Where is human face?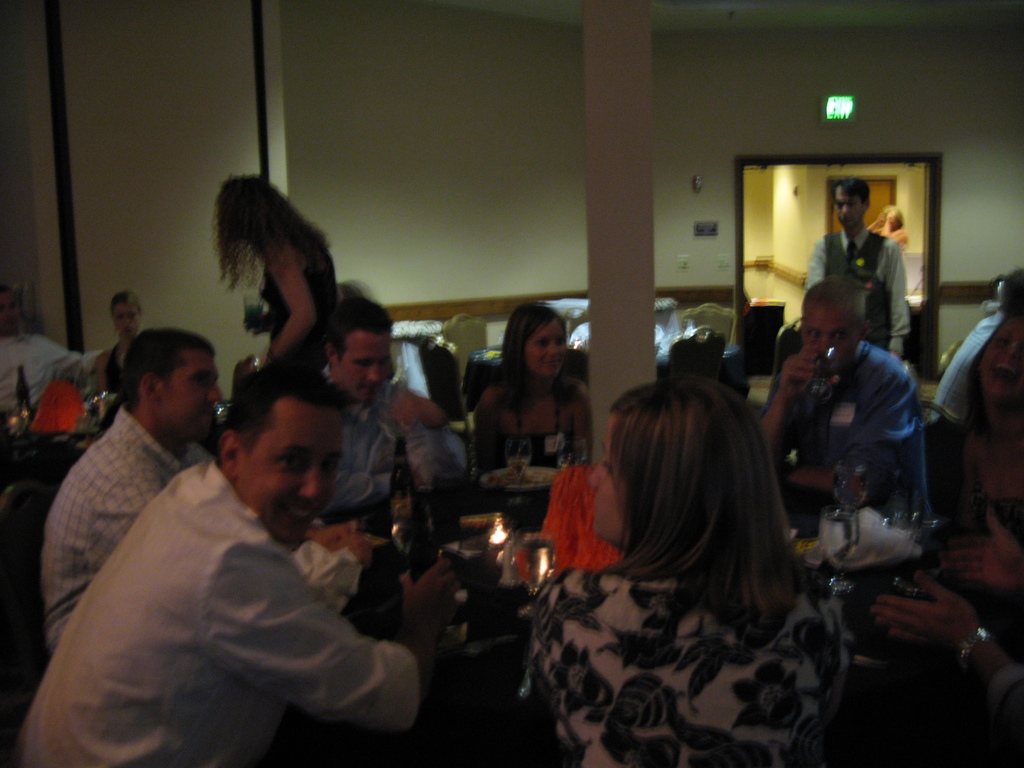
box(527, 321, 567, 373).
